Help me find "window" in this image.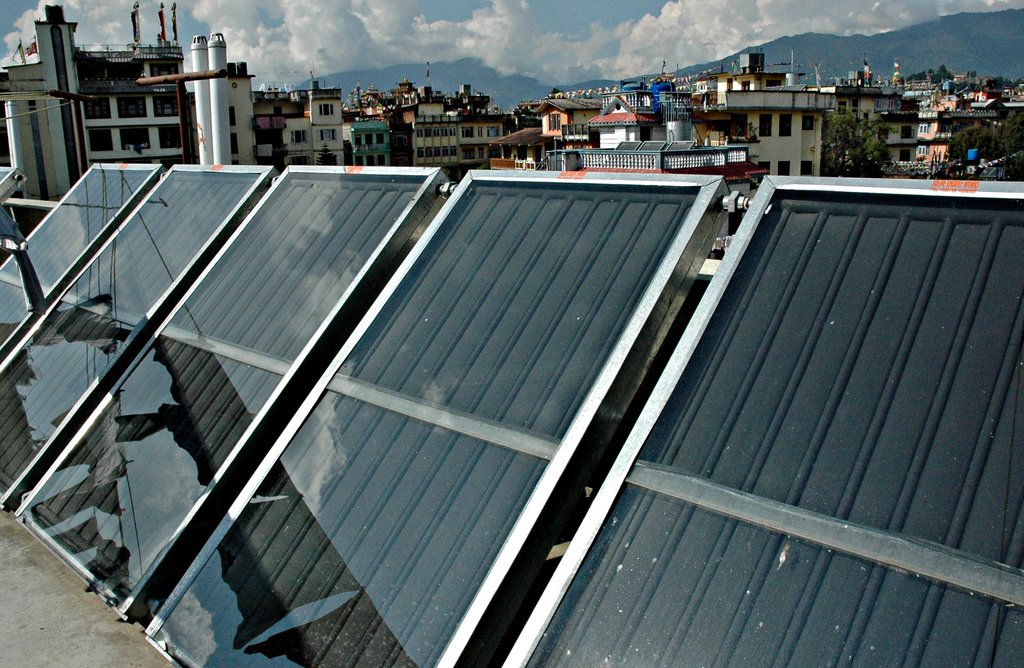
Found it: 376,155,388,167.
